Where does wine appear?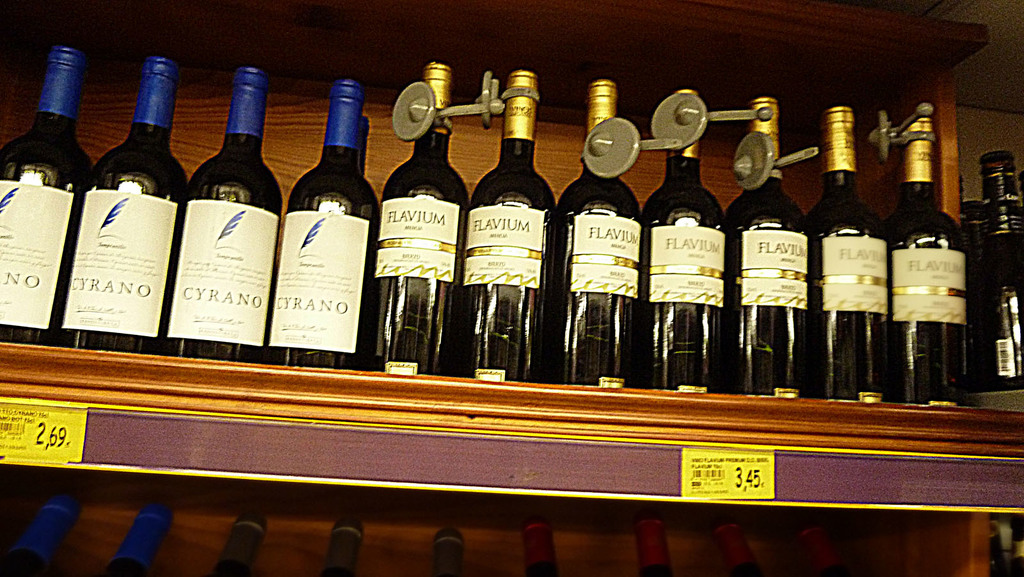
Appears at [0, 492, 84, 576].
